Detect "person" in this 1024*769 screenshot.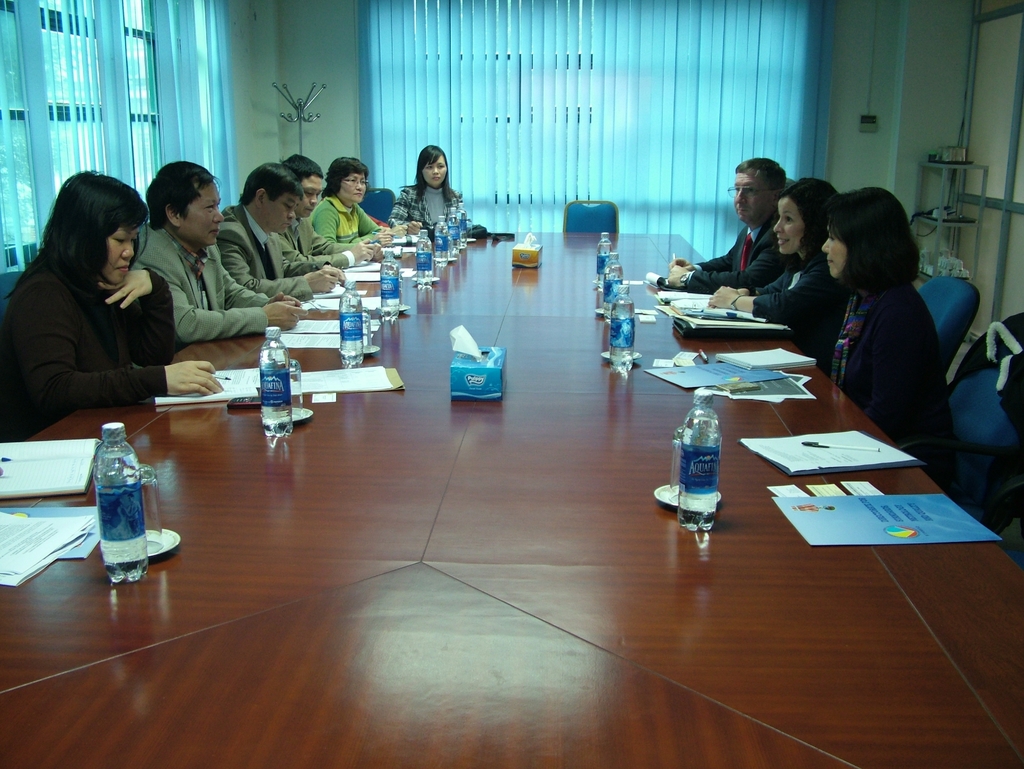
Detection: region(813, 190, 951, 496).
